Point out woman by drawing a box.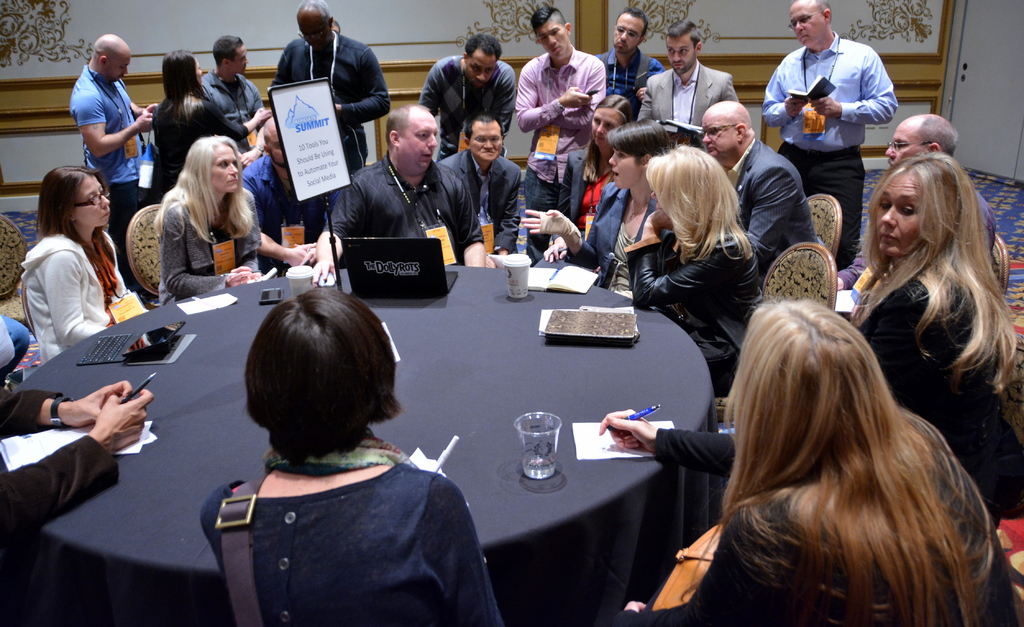
left=518, top=118, right=687, bottom=299.
